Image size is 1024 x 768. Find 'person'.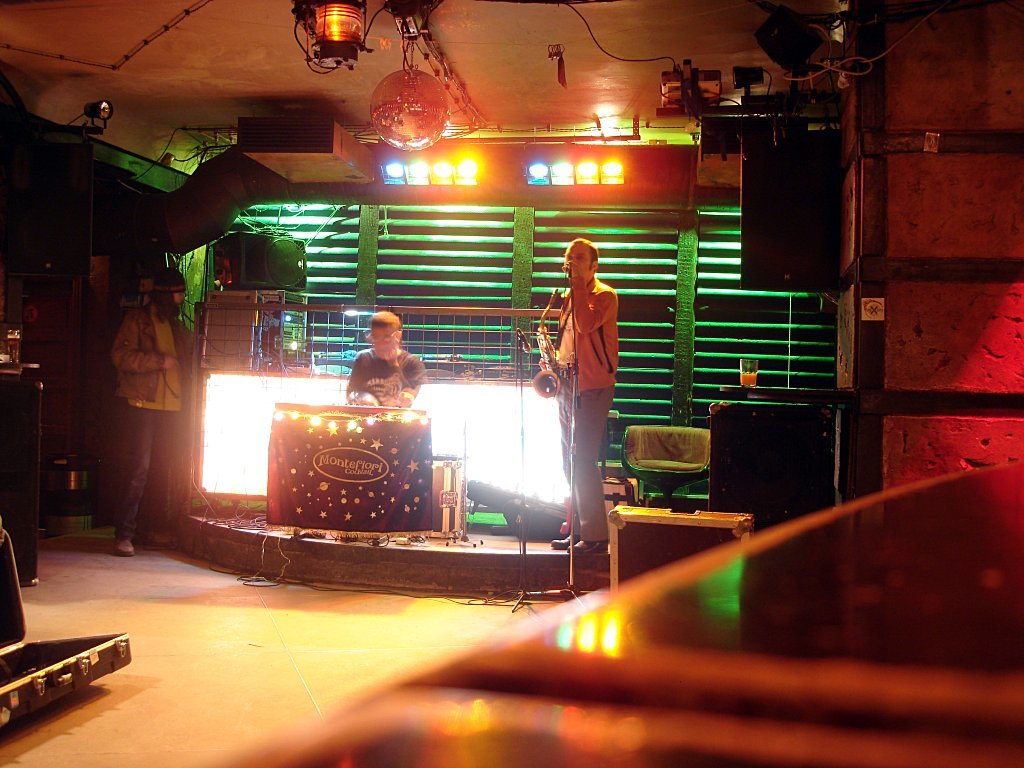
rect(343, 318, 425, 409).
